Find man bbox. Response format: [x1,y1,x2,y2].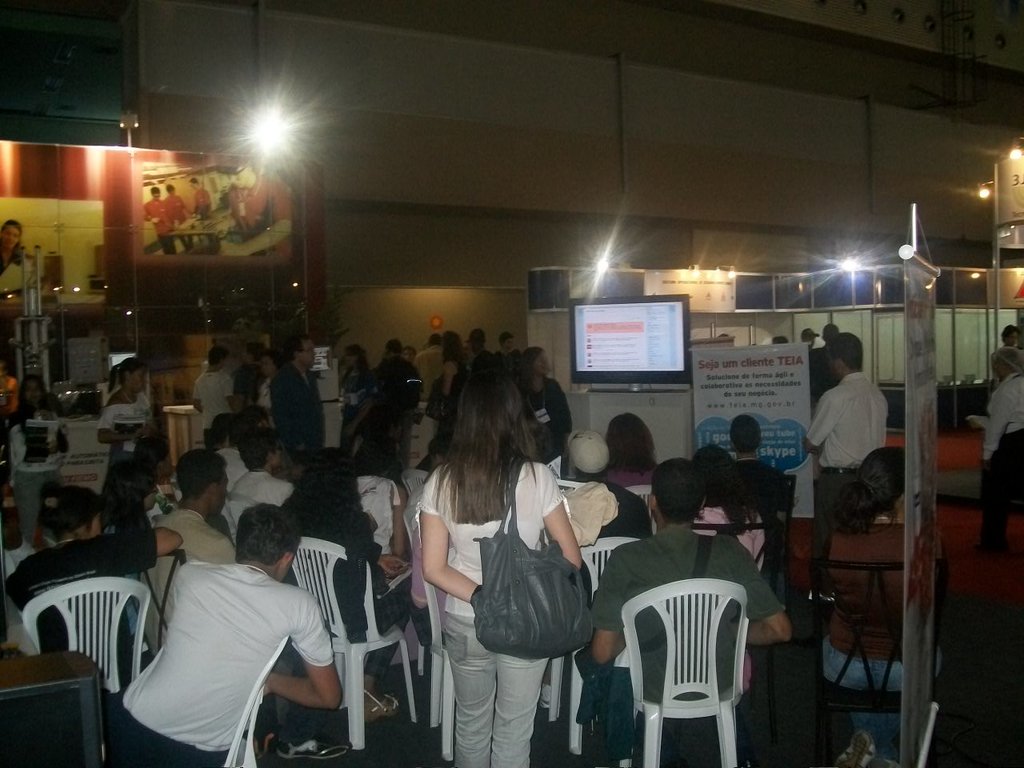
[365,334,429,414].
